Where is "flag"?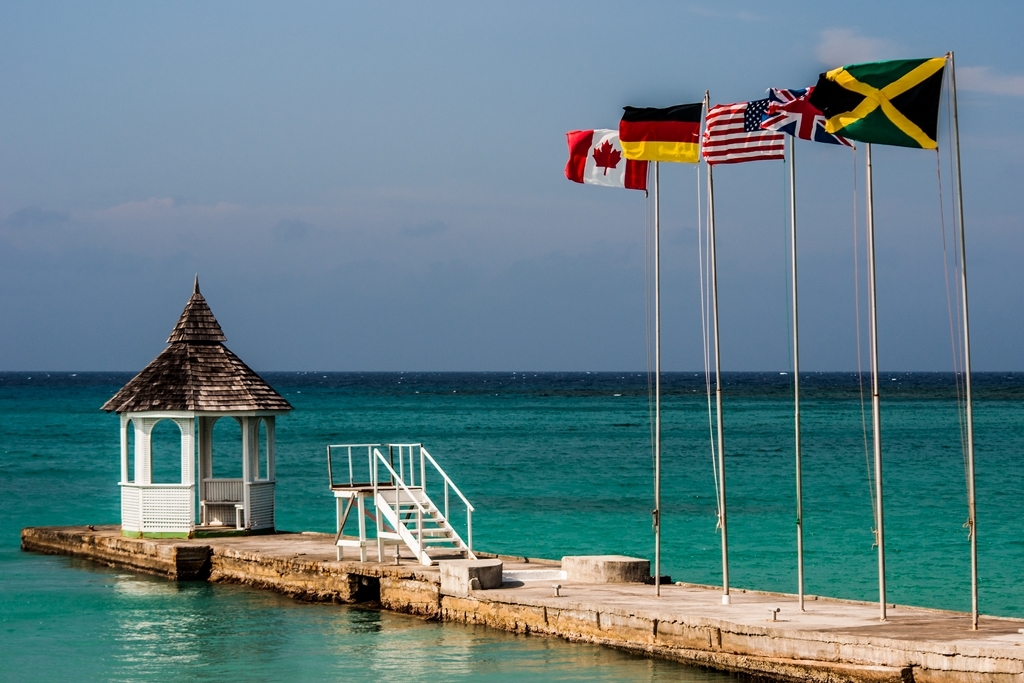
[621, 99, 709, 166].
